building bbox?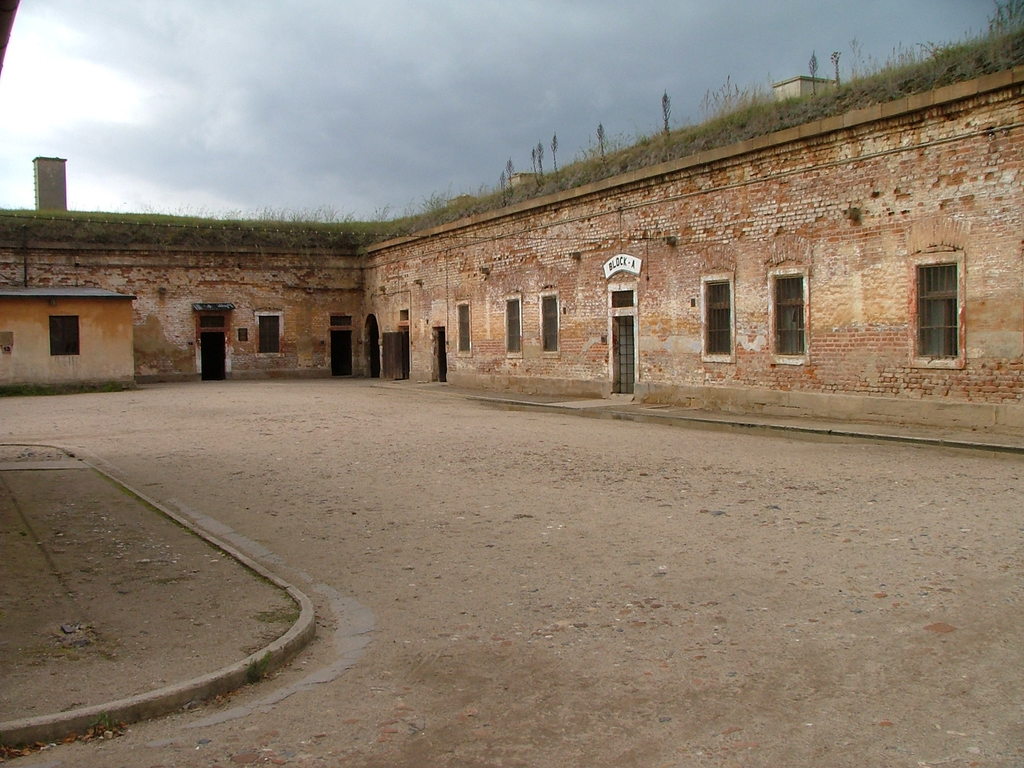
<box>0,64,1023,438</box>
